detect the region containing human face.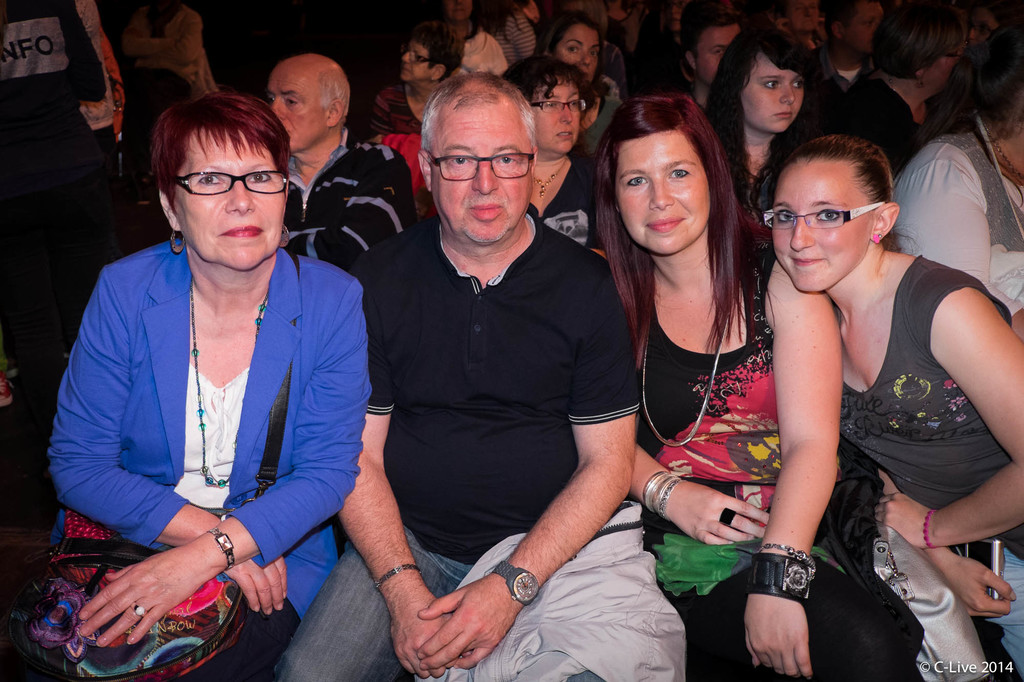
box=[433, 102, 532, 250].
